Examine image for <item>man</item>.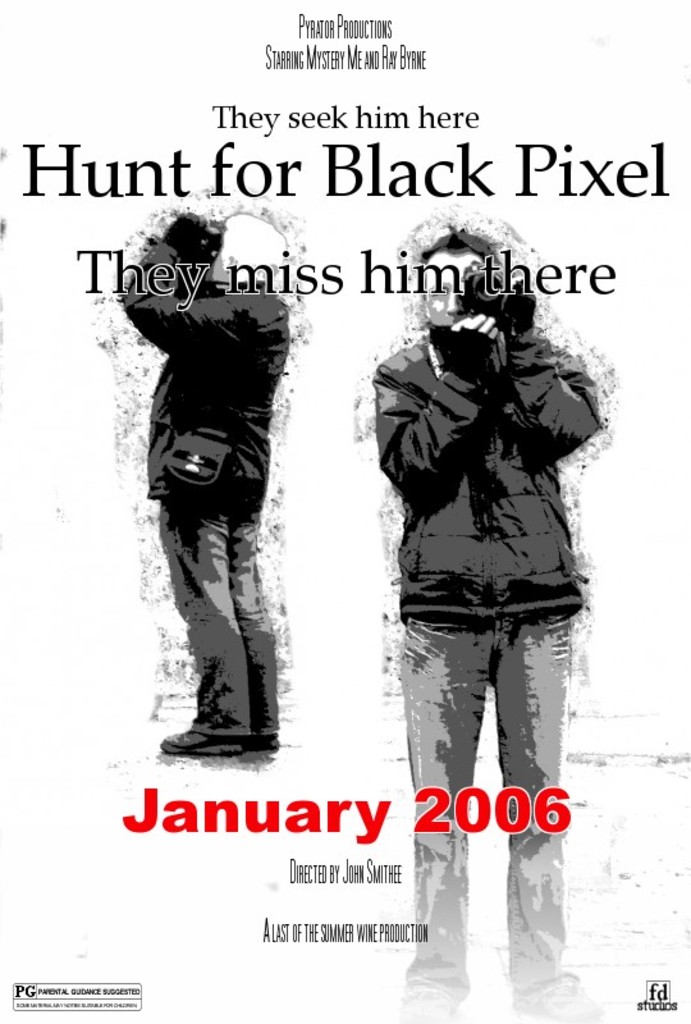
Examination result: box(374, 214, 600, 1023).
